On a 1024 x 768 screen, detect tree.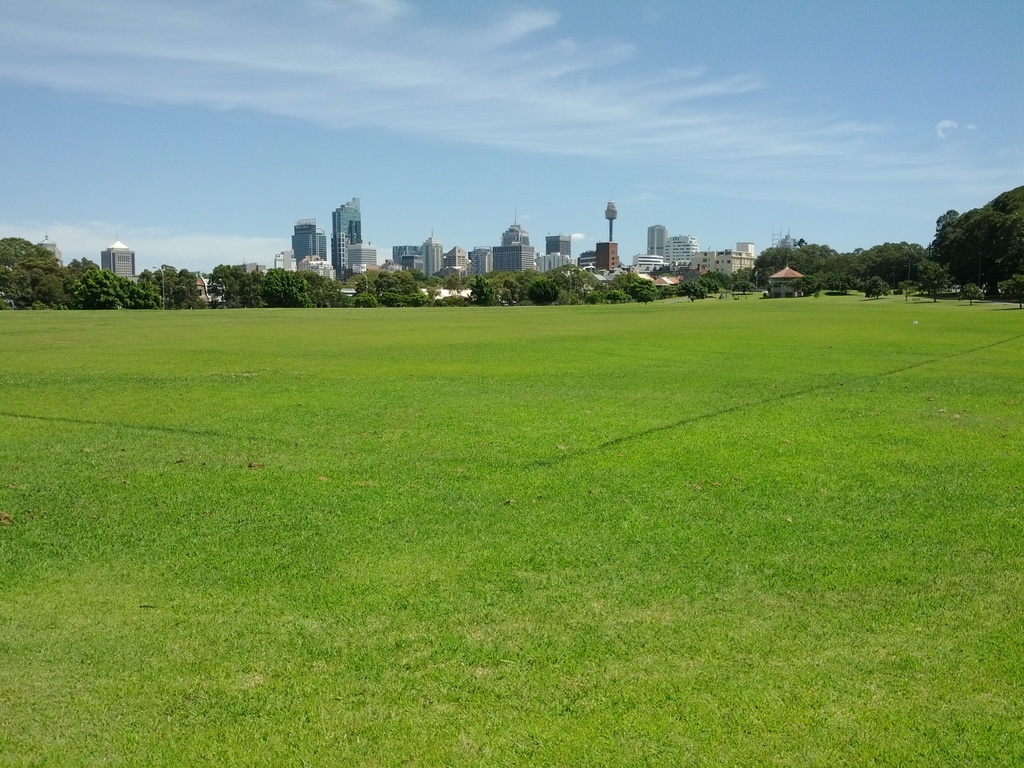
left=80, top=266, right=134, bottom=312.
